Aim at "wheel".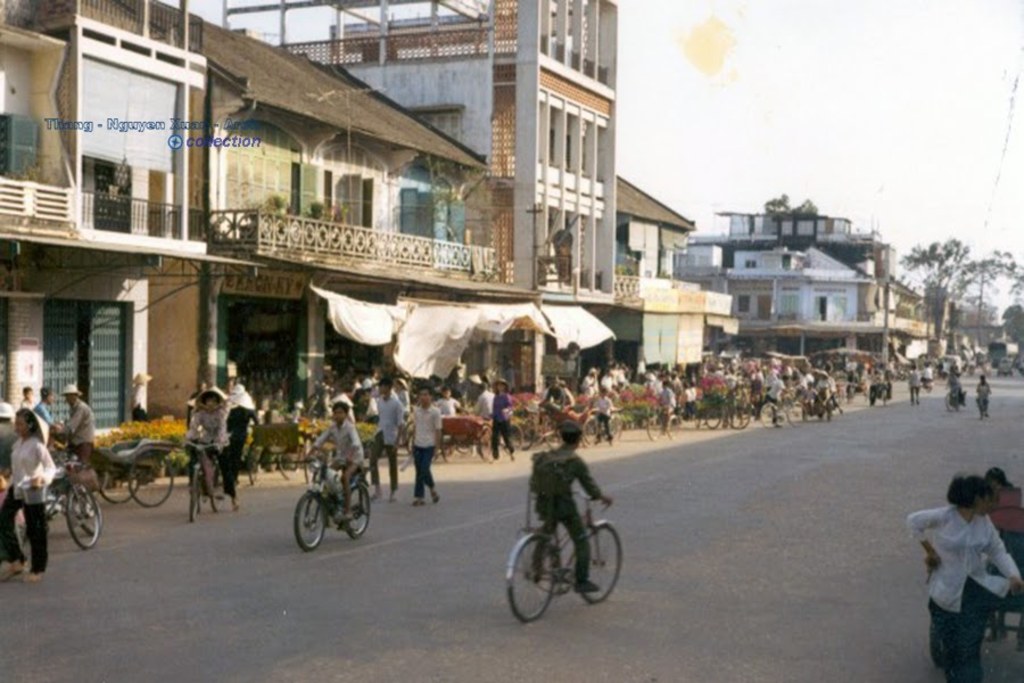
Aimed at {"x1": 476, "y1": 423, "x2": 499, "y2": 456}.
